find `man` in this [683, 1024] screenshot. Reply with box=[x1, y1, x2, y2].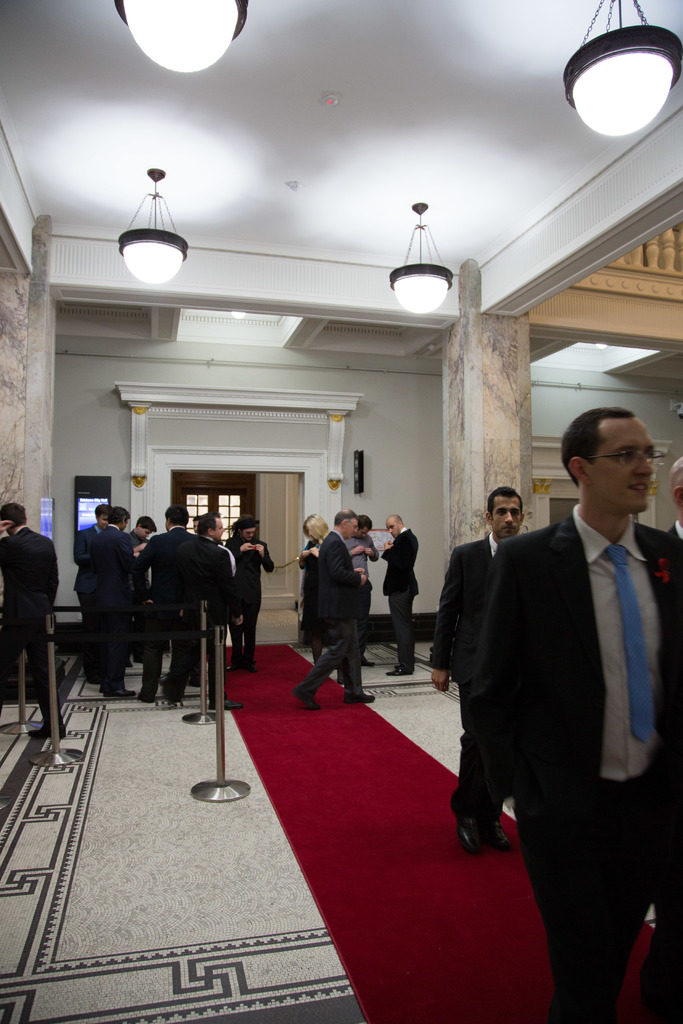
box=[381, 513, 418, 675].
